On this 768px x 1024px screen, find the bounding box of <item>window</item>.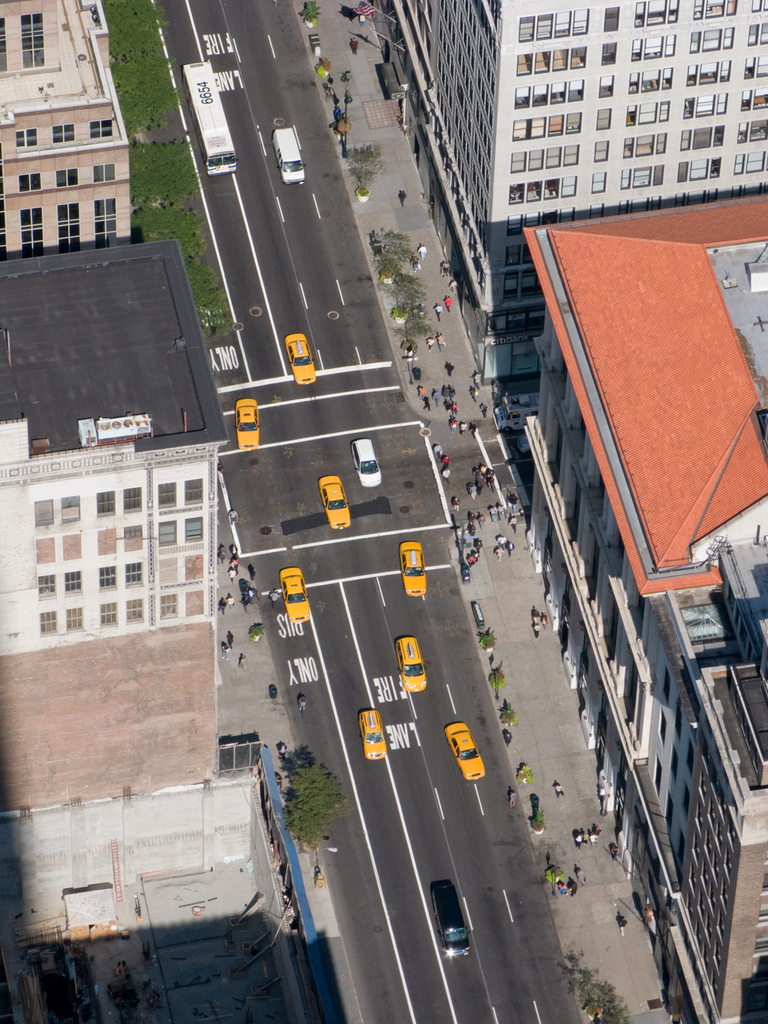
Bounding box: box=[667, 73, 671, 91].
